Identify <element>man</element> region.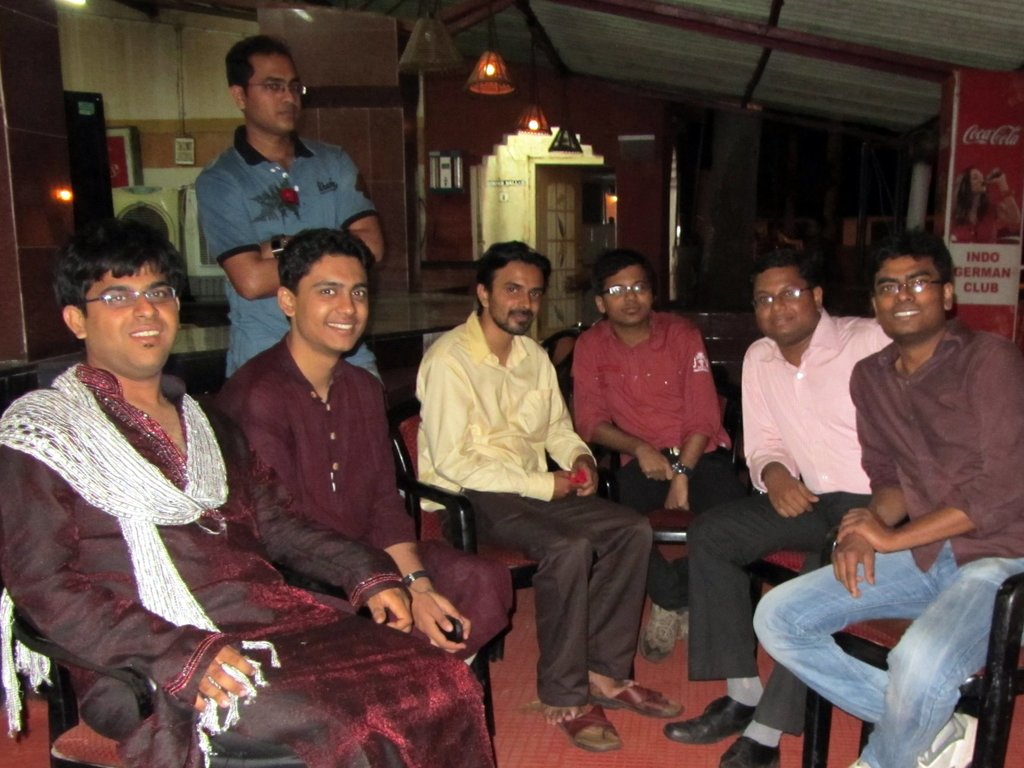
Region: bbox(0, 220, 497, 767).
